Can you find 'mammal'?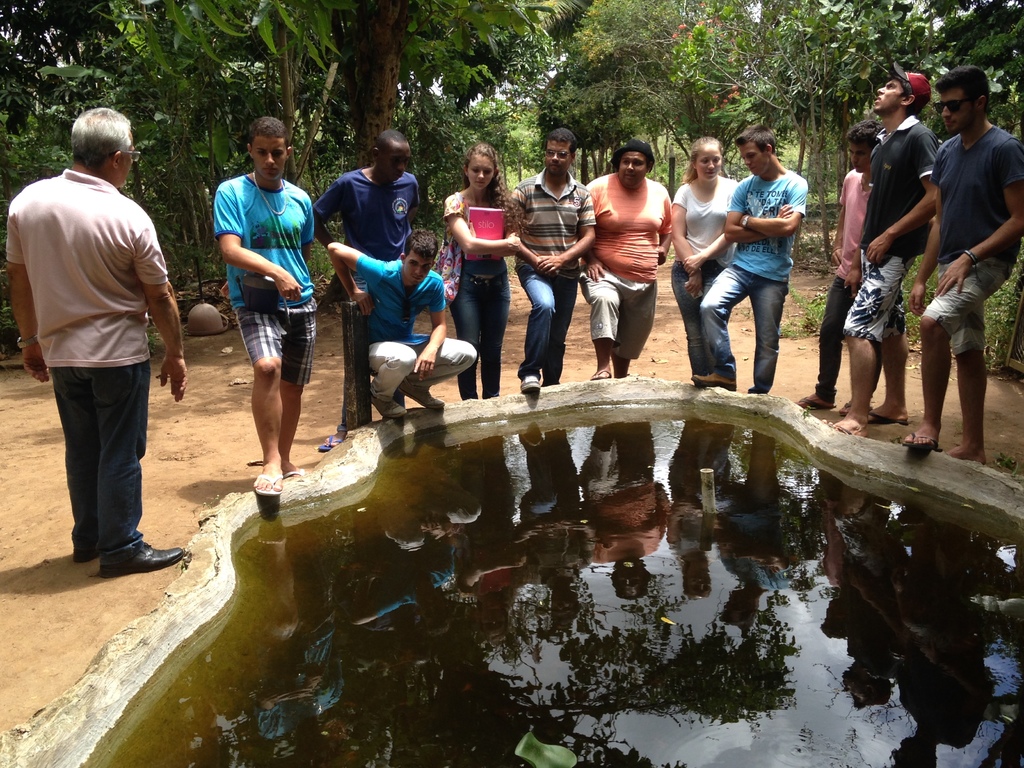
Yes, bounding box: [left=432, top=141, right=525, bottom=399].
